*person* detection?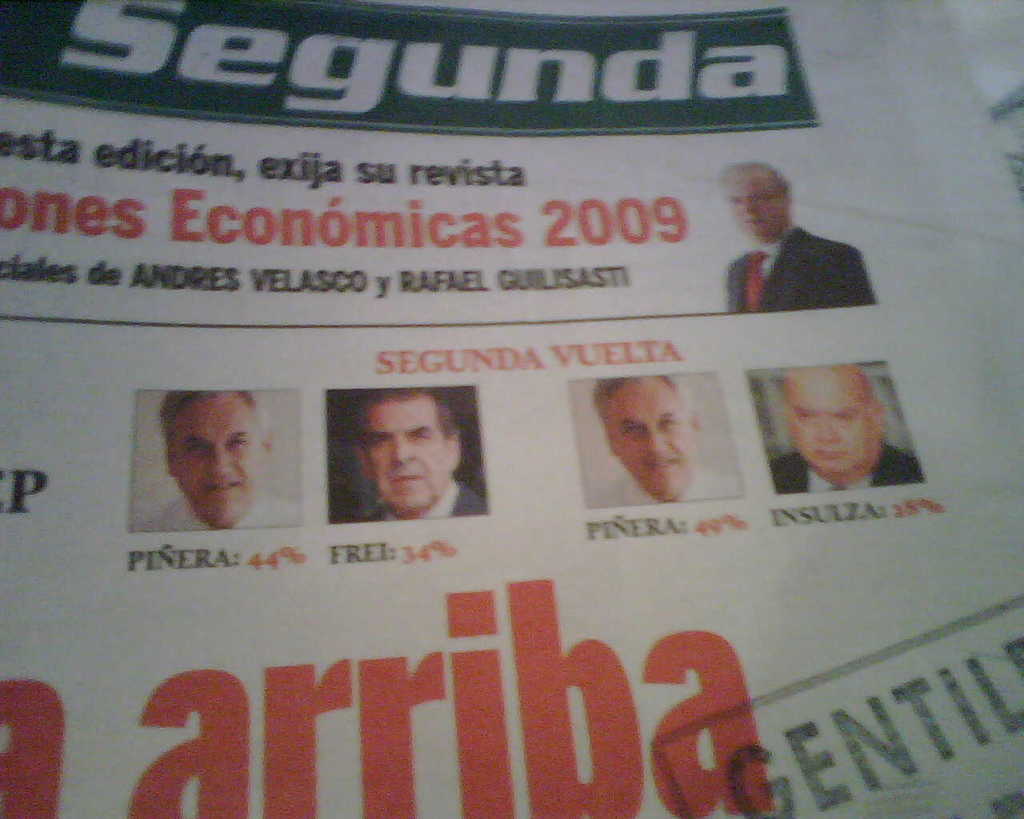
{"x1": 718, "y1": 158, "x2": 884, "y2": 313}
